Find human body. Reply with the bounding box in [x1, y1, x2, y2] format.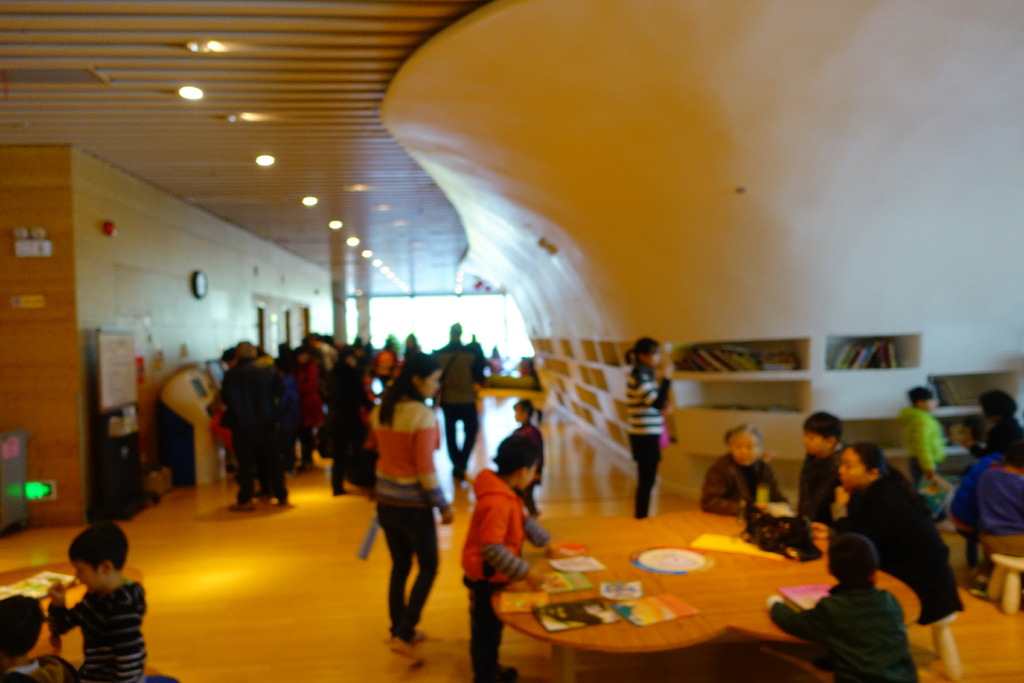
[968, 383, 1023, 465].
